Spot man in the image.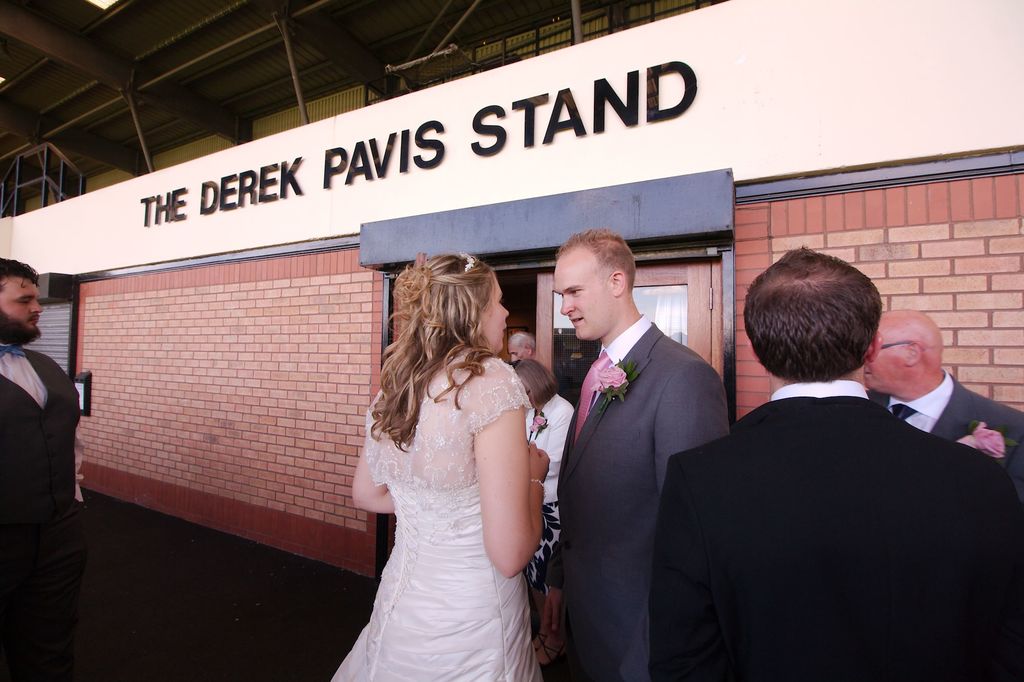
man found at left=557, top=231, right=738, bottom=681.
